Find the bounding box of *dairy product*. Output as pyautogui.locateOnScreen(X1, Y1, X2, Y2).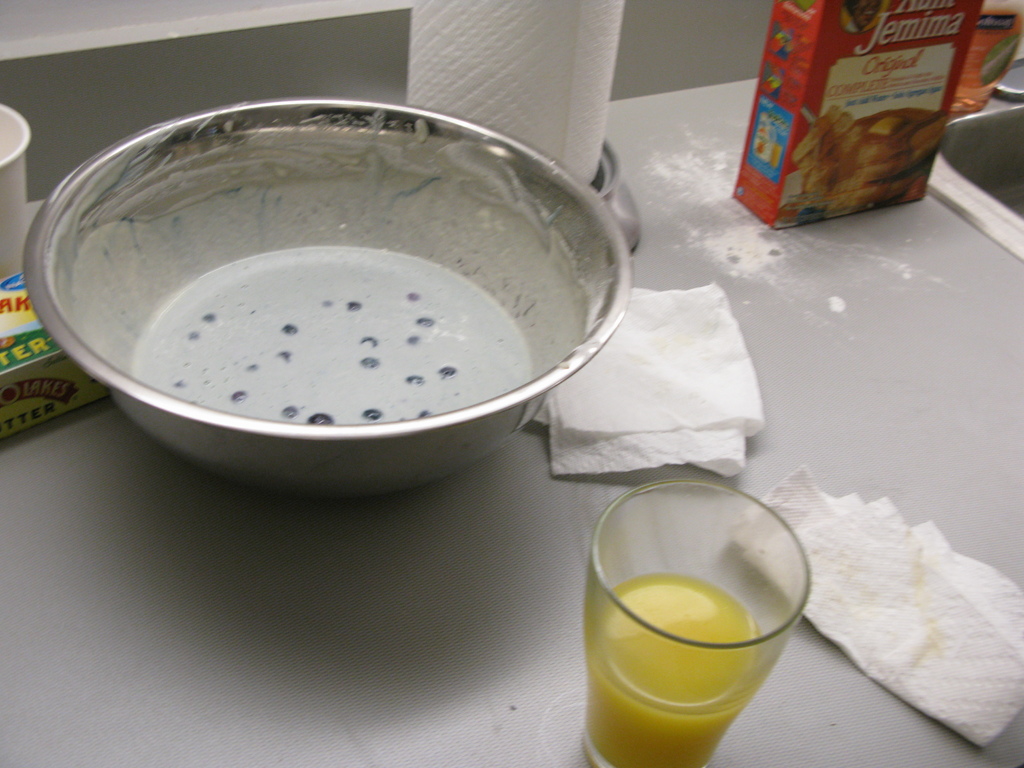
pyautogui.locateOnScreen(586, 569, 772, 767).
